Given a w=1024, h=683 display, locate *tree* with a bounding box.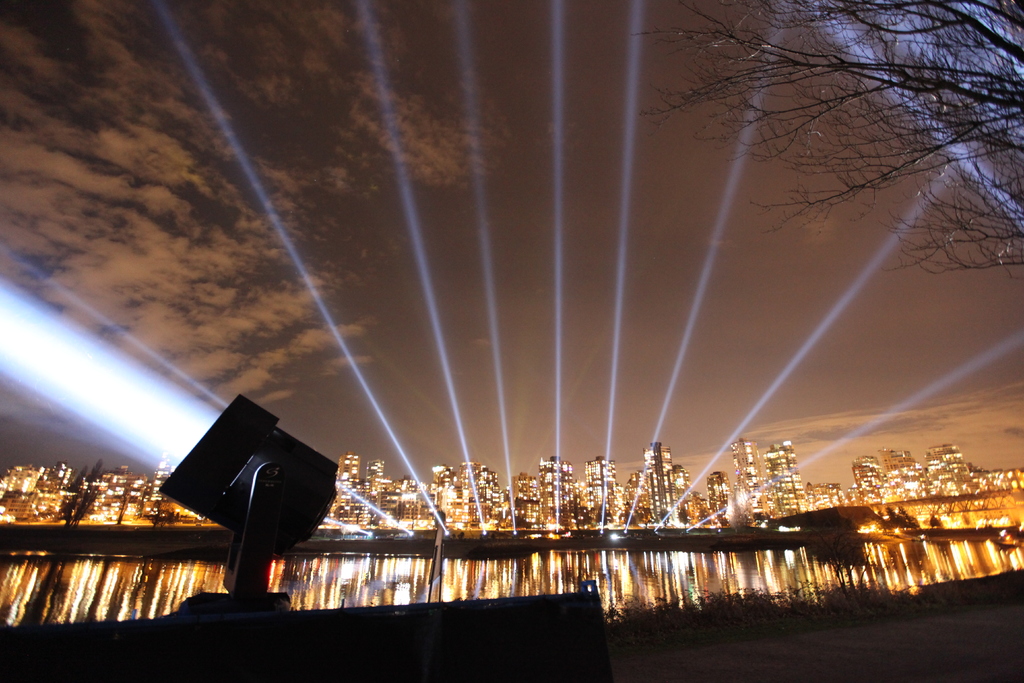
Located: {"x1": 897, "y1": 498, "x2": 917, "y2": 536}.
